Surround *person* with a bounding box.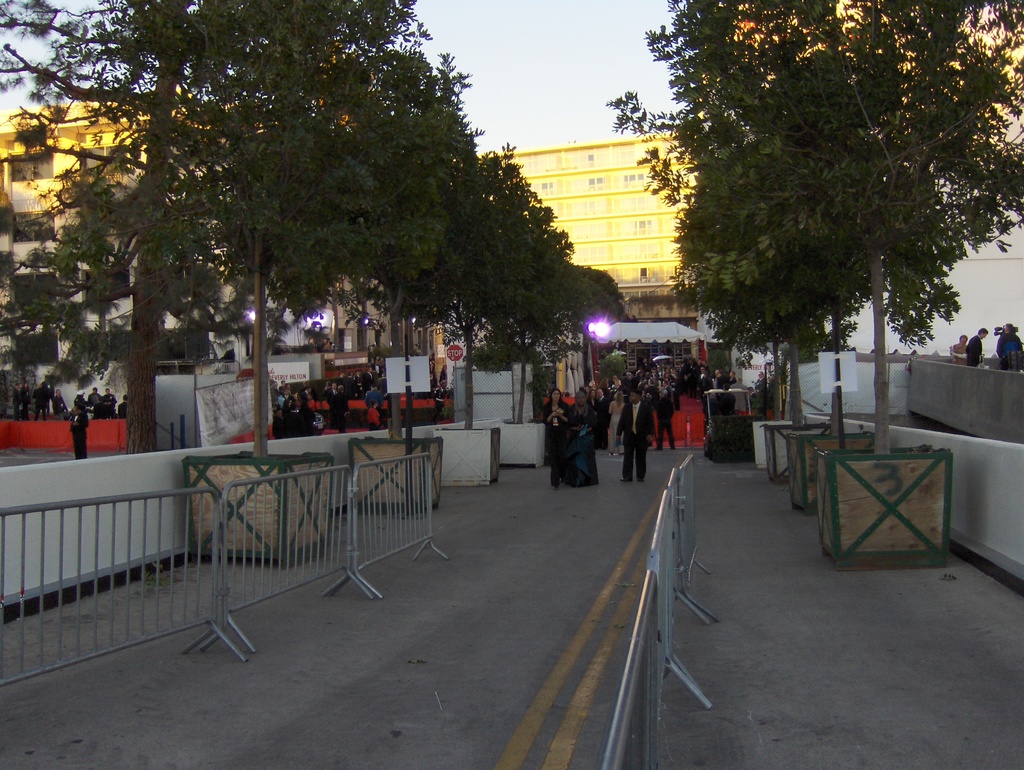
box=[965, 326, 990, 367].
